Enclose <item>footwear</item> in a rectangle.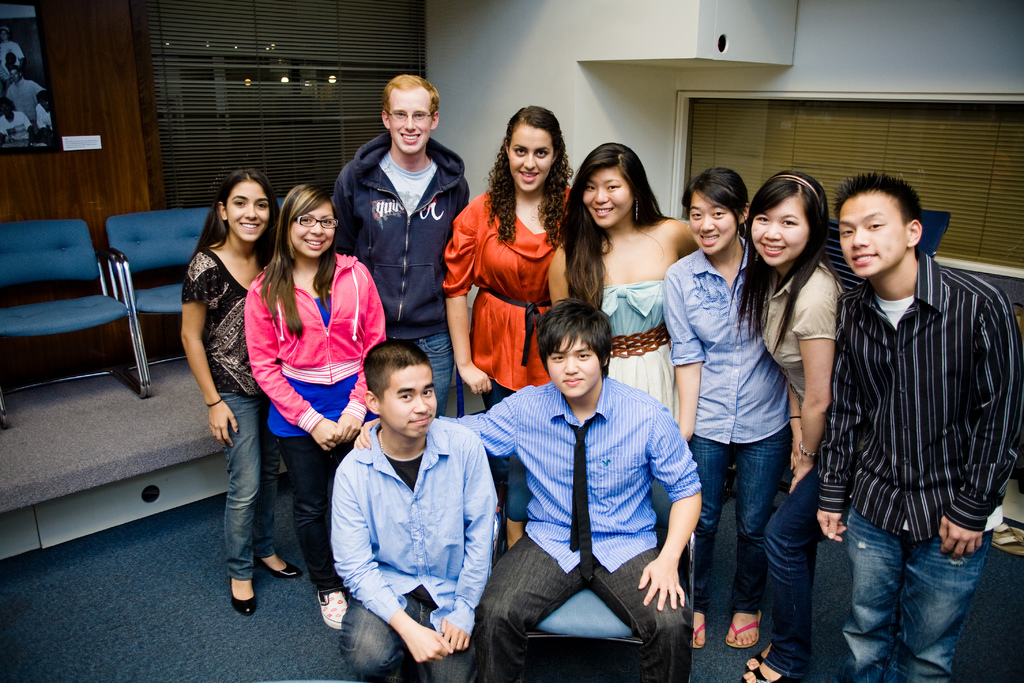
select_region(225, 576, 252, 614).
